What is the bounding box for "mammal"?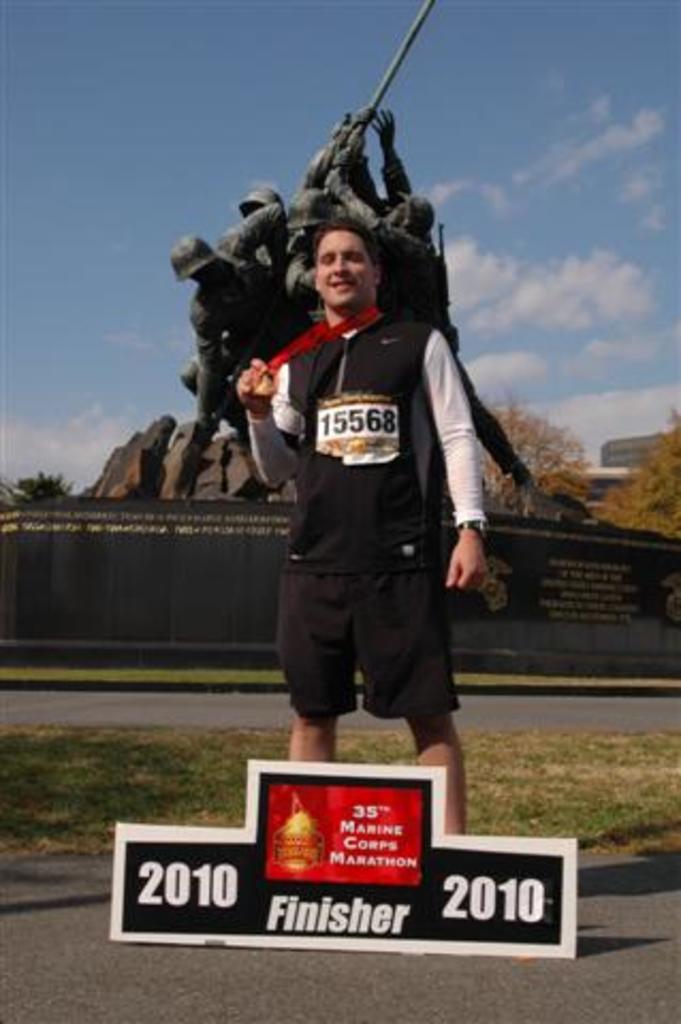
bbox(181, 237, 288, 499).
